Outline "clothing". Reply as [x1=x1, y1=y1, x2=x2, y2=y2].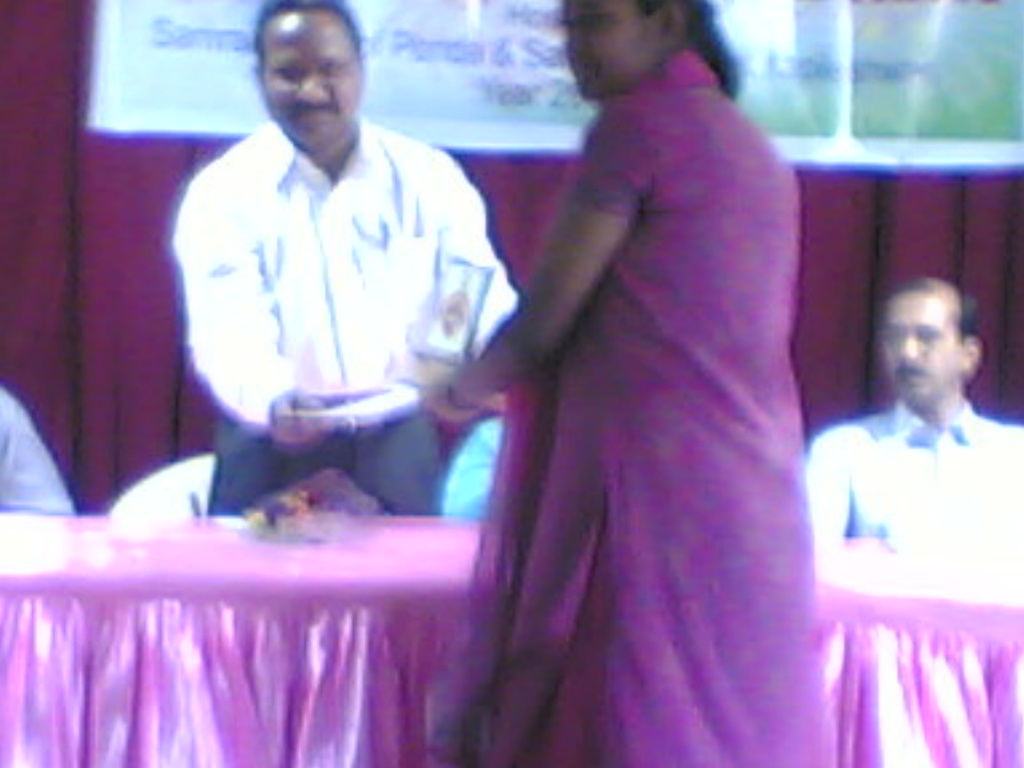
[x1=0, y1=374, x2=79, y2=517].
